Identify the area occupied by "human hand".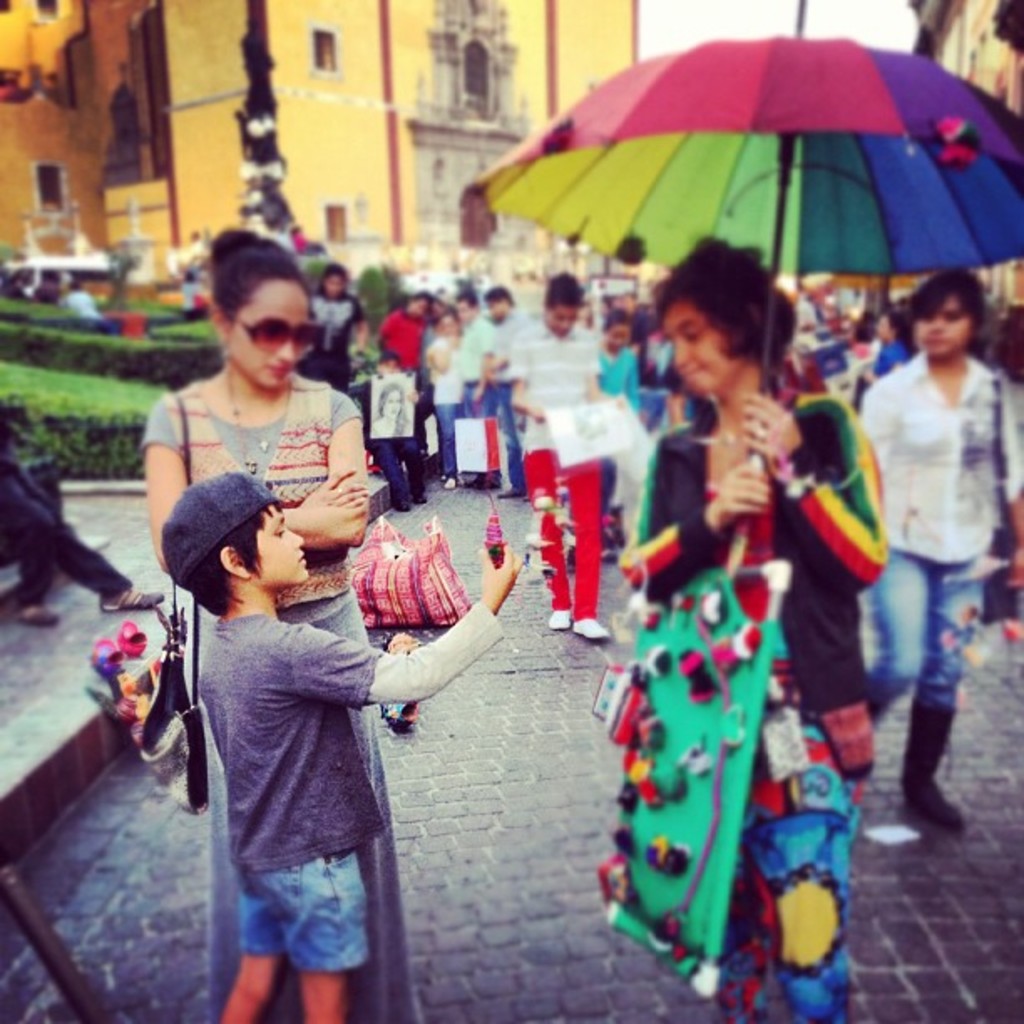
Area: 857 363 882 385.
